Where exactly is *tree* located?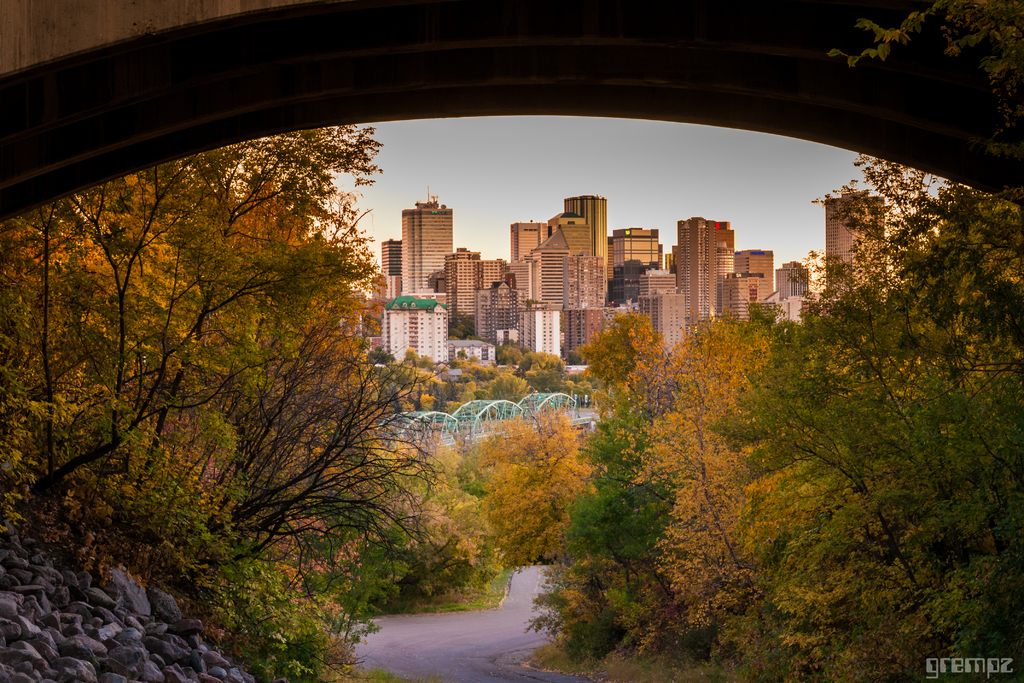
Its bounding box is l=217, t=369, r=478, b=678.
